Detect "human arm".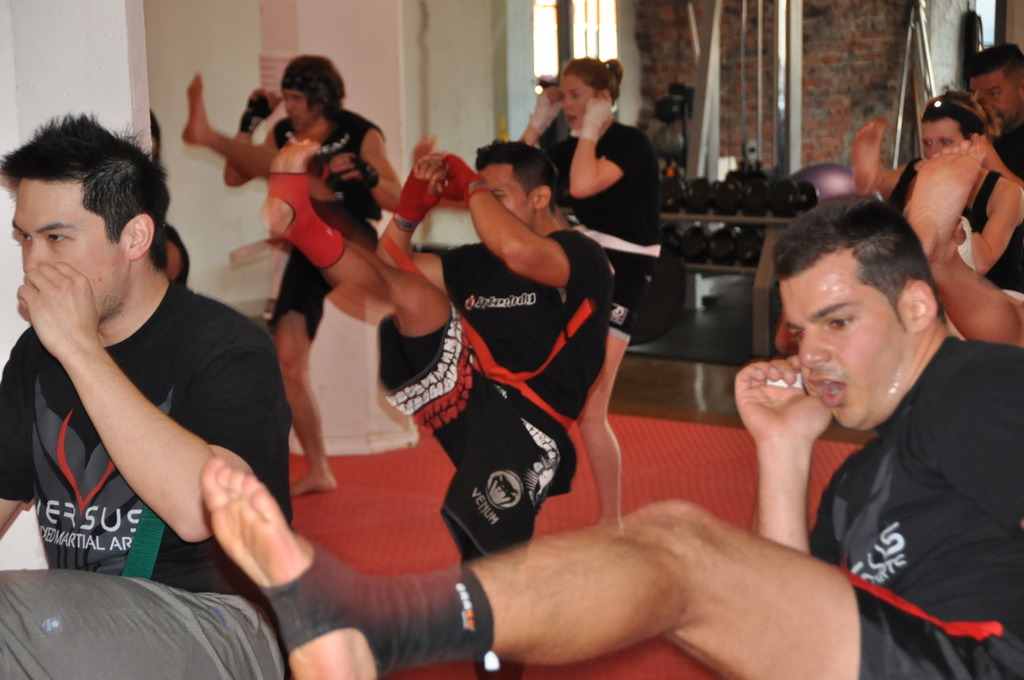
Detected at locate(516, 70, 558, 153).
